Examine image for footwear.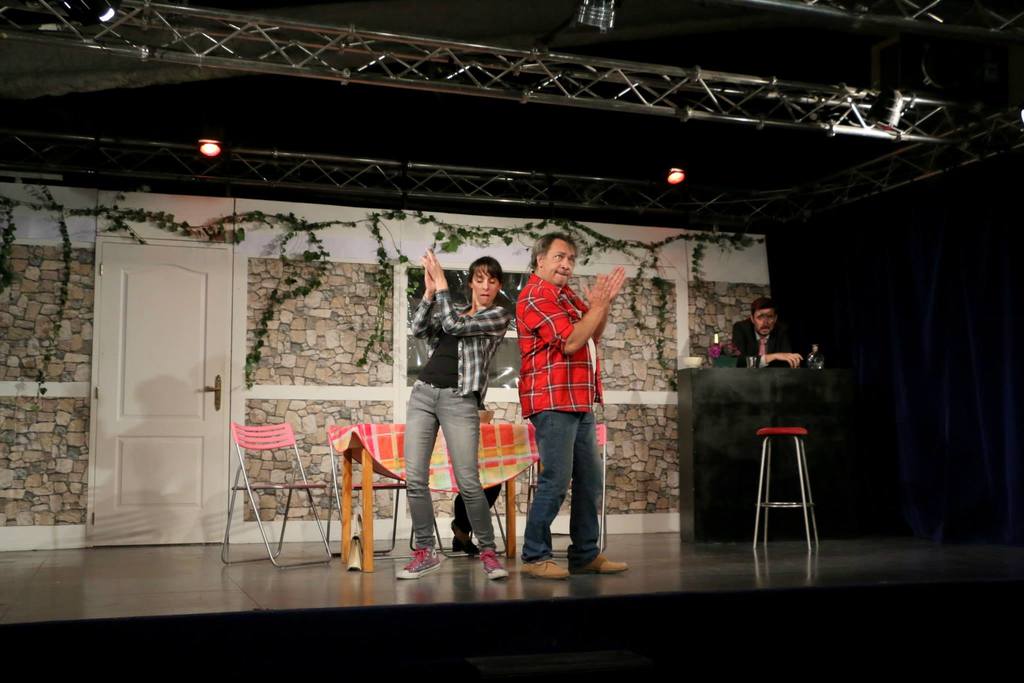
Examination result: rect(572, 550, 634, 577).
